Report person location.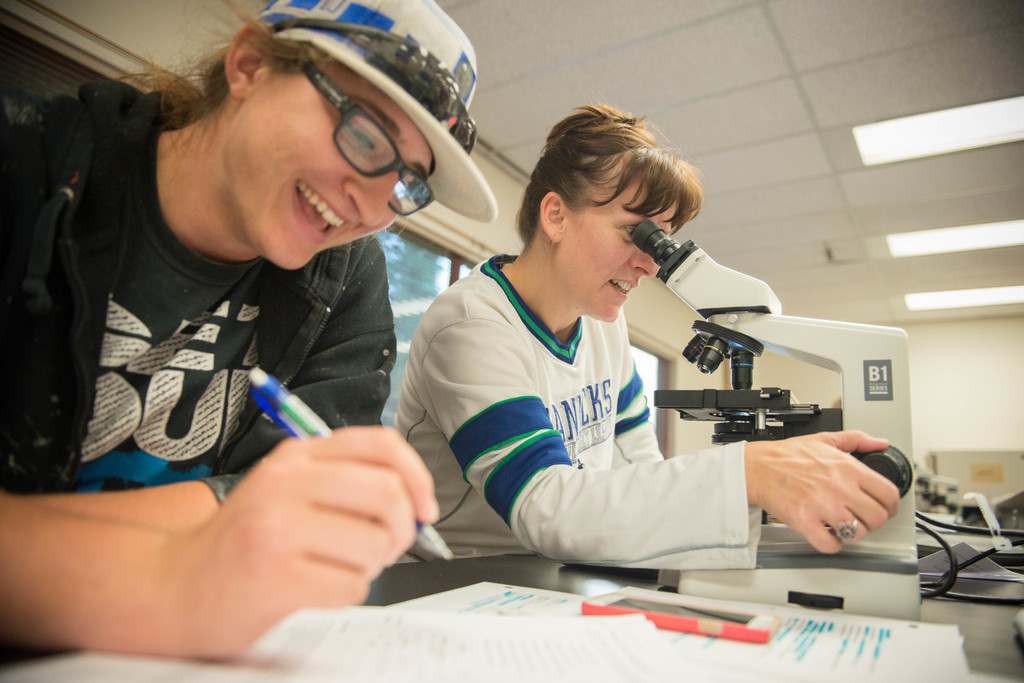
Report: bbox(0, 0, 474, 666).
